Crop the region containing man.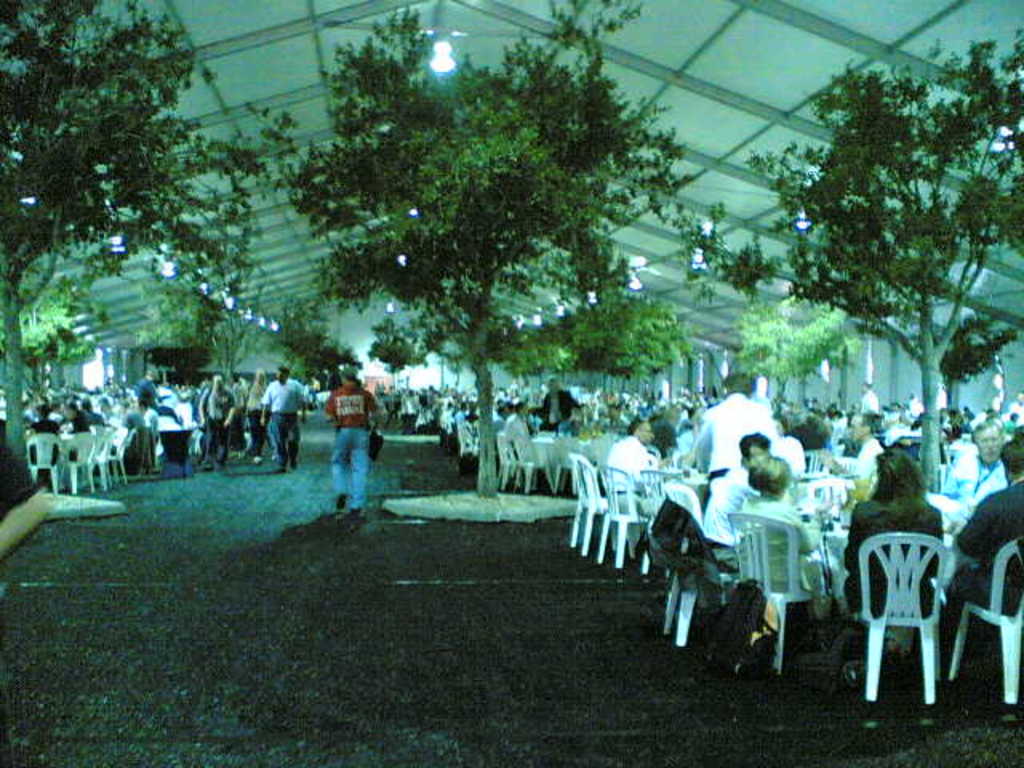
Crop region: pyautogui.locateOnScreen(699, 432, 786, 568).
